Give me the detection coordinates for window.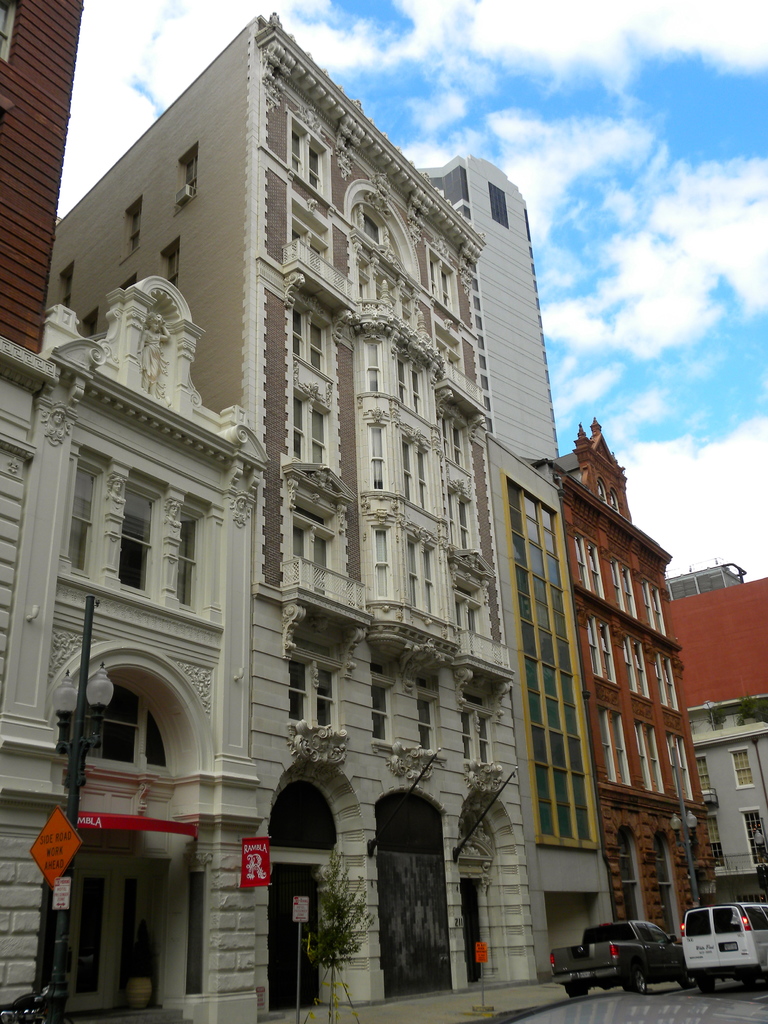
[120,482,152,587].
